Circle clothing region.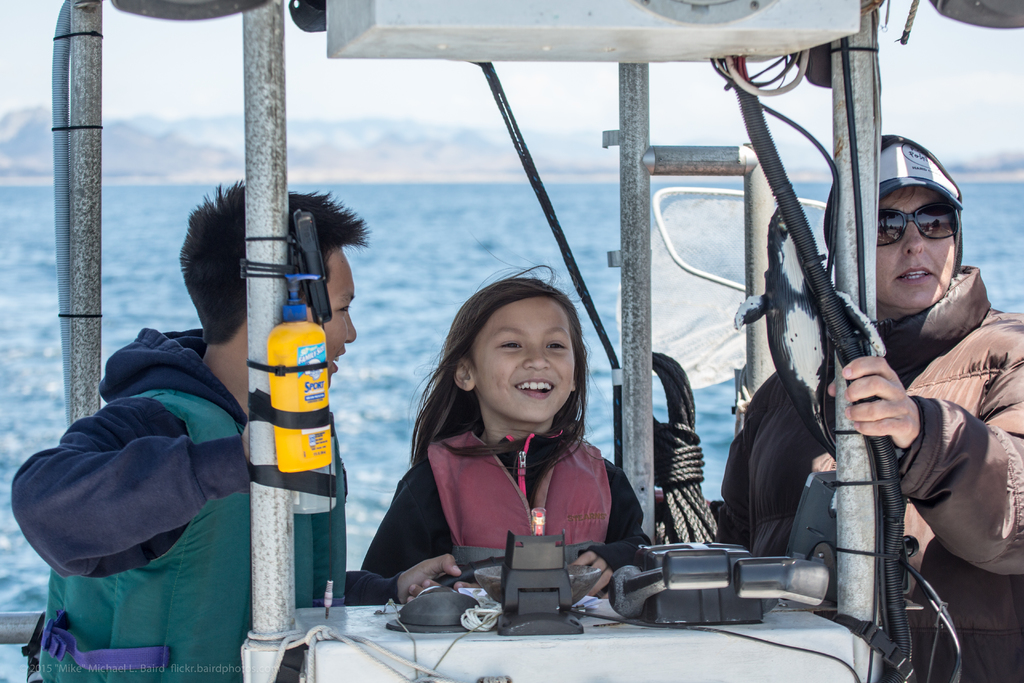
Region: 8/322/345/682.
